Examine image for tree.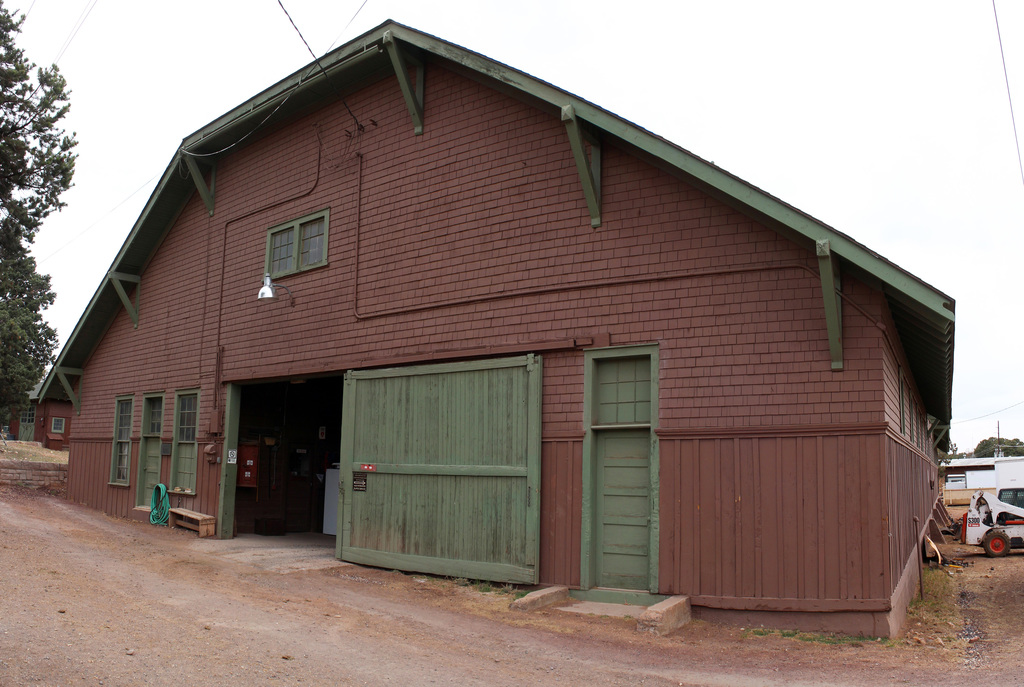
Examination result: bbox=(978, 435, 1021, 458).
